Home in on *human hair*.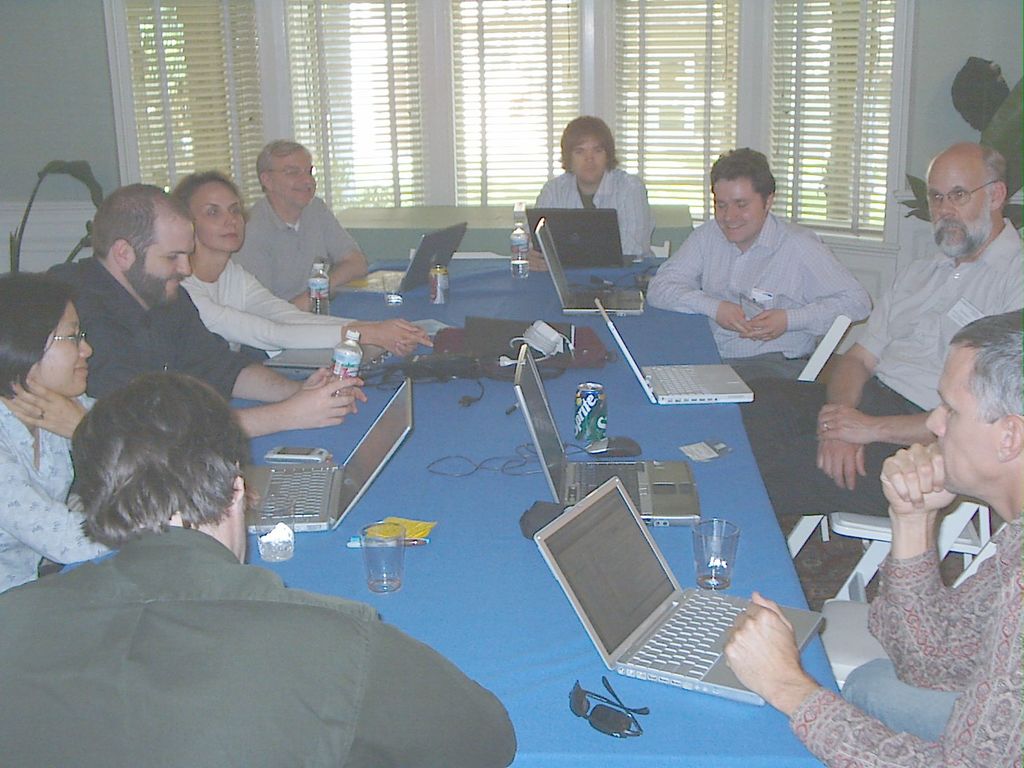
Homed in at 944 310 1023 423.
